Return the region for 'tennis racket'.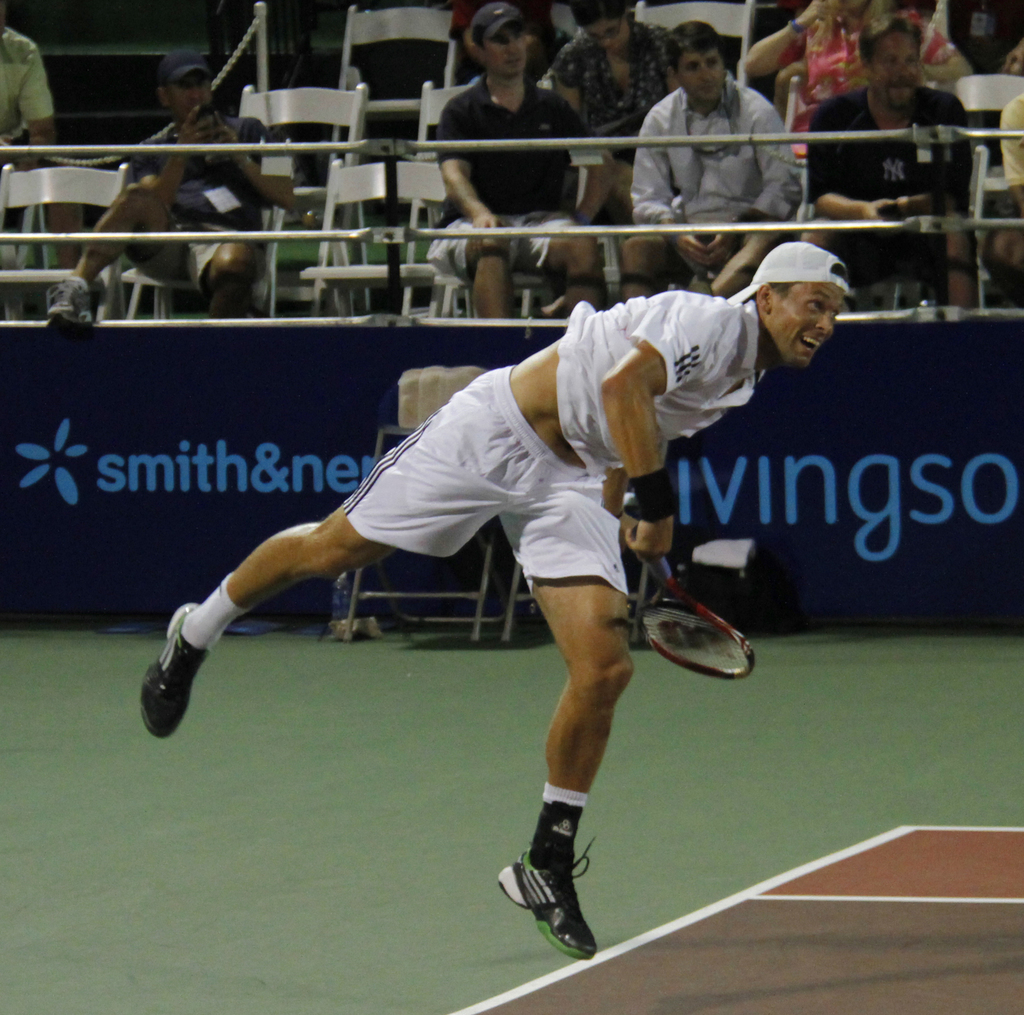
(left=626, top=526, right=758, bottom=684).
